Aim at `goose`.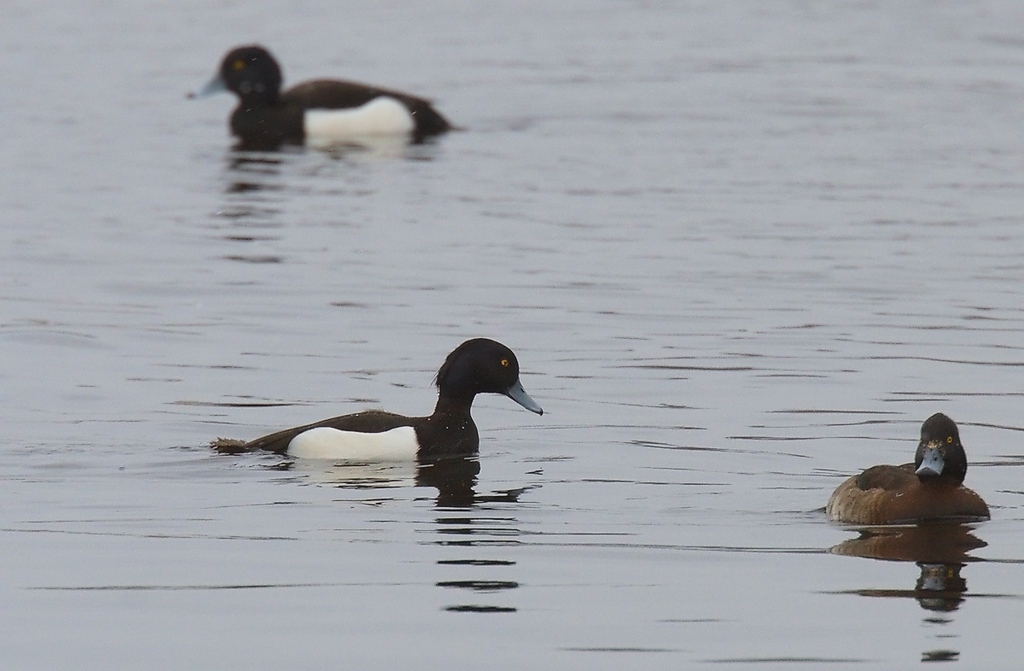
Aimed at bbox=[189, 45, 456, 144].
